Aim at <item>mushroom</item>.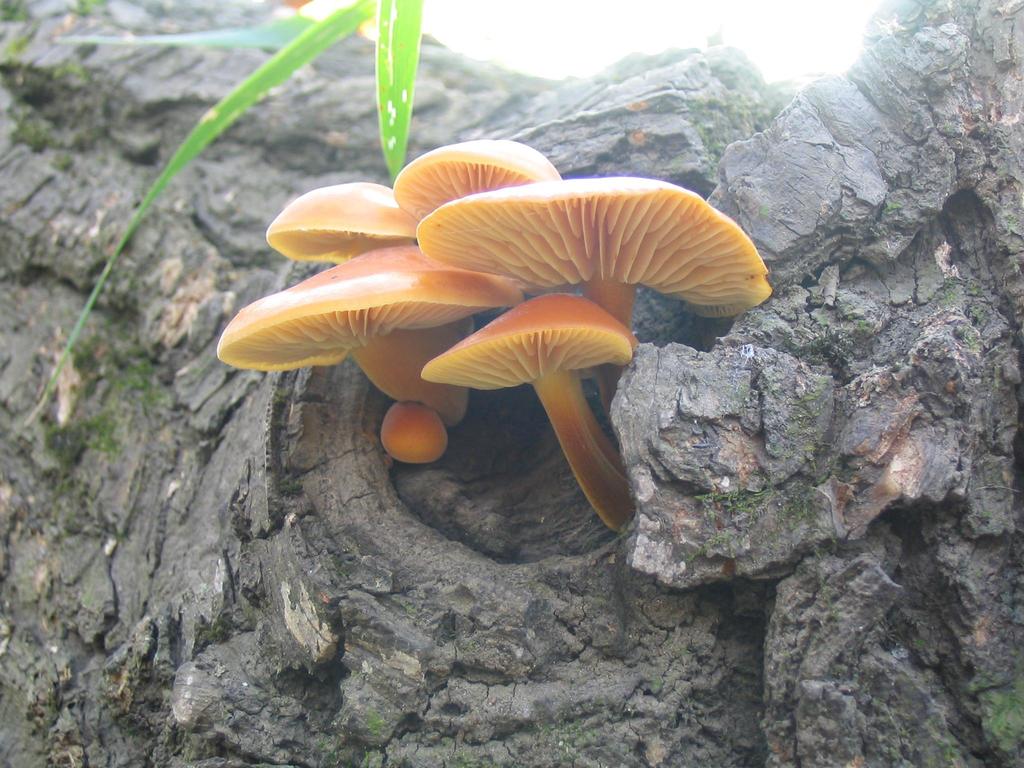
Aimed at (left=422, top=290, right=634, bottom=527).
